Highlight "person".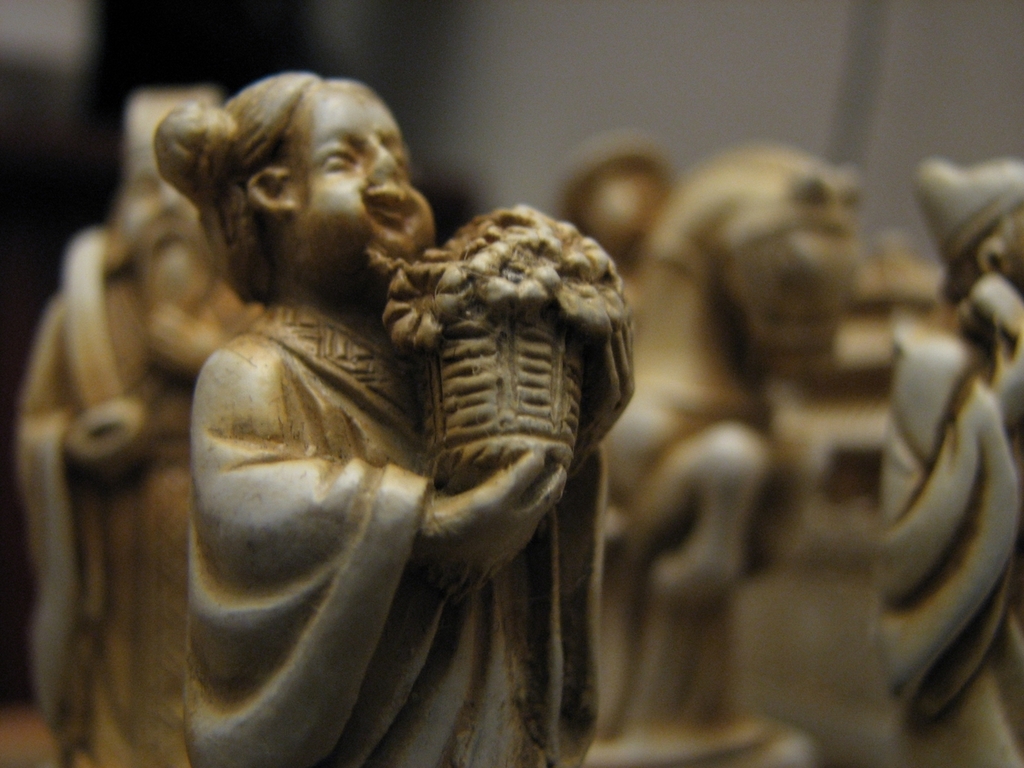
Highlighted region: select_region(9, 73, 262, 767).
